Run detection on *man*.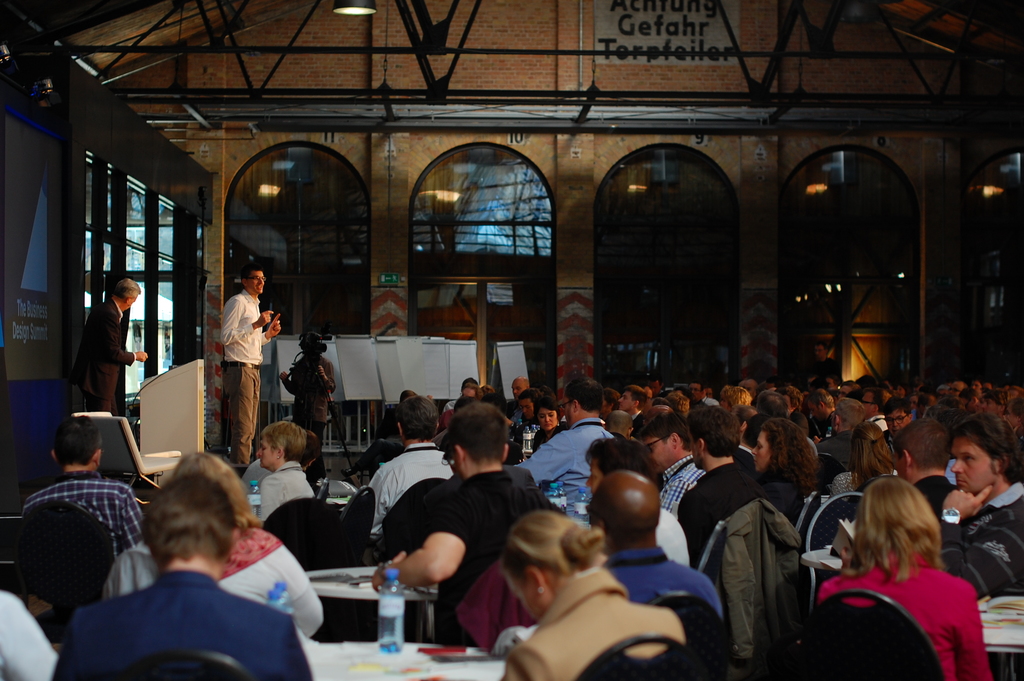
Result: [895, 421, 956, 516].
